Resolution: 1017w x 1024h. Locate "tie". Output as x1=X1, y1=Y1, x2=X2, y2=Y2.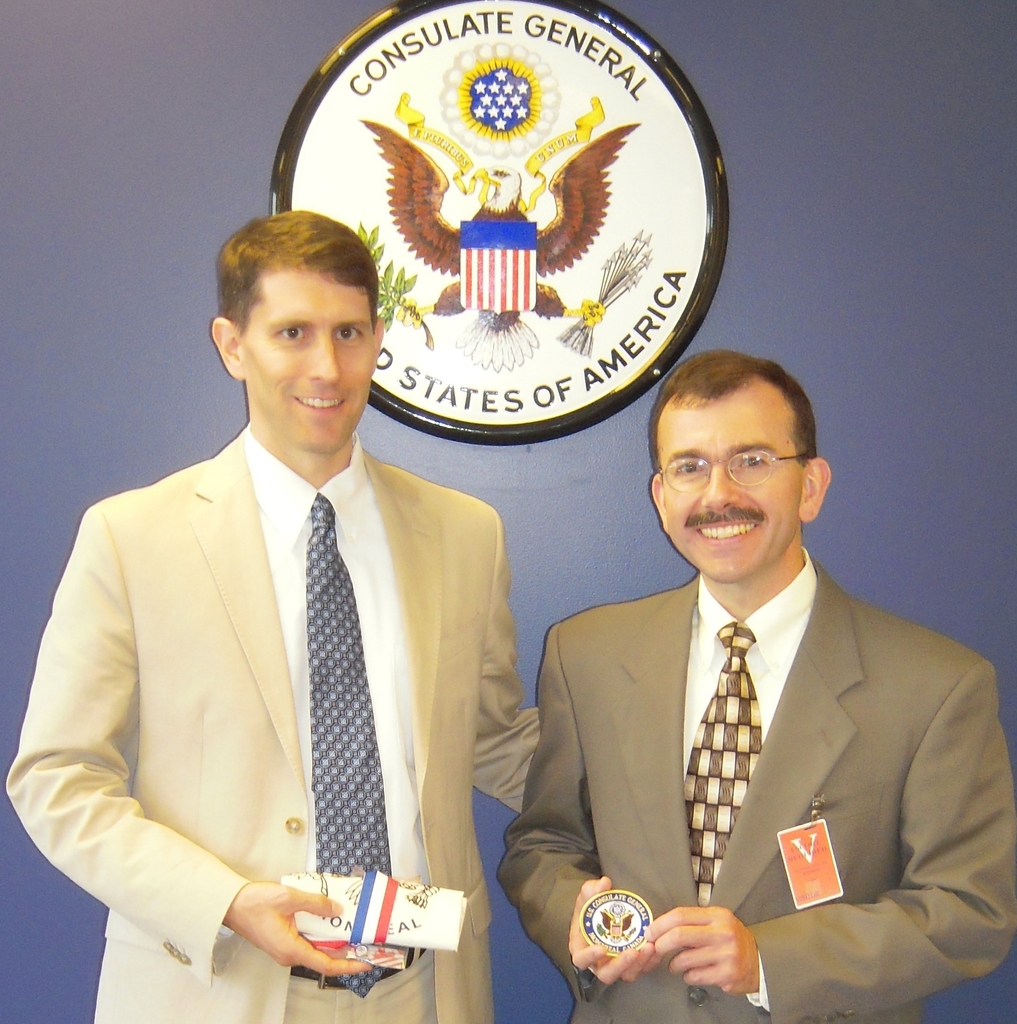
x1=298, y1=495, x2=418, y2=998.
